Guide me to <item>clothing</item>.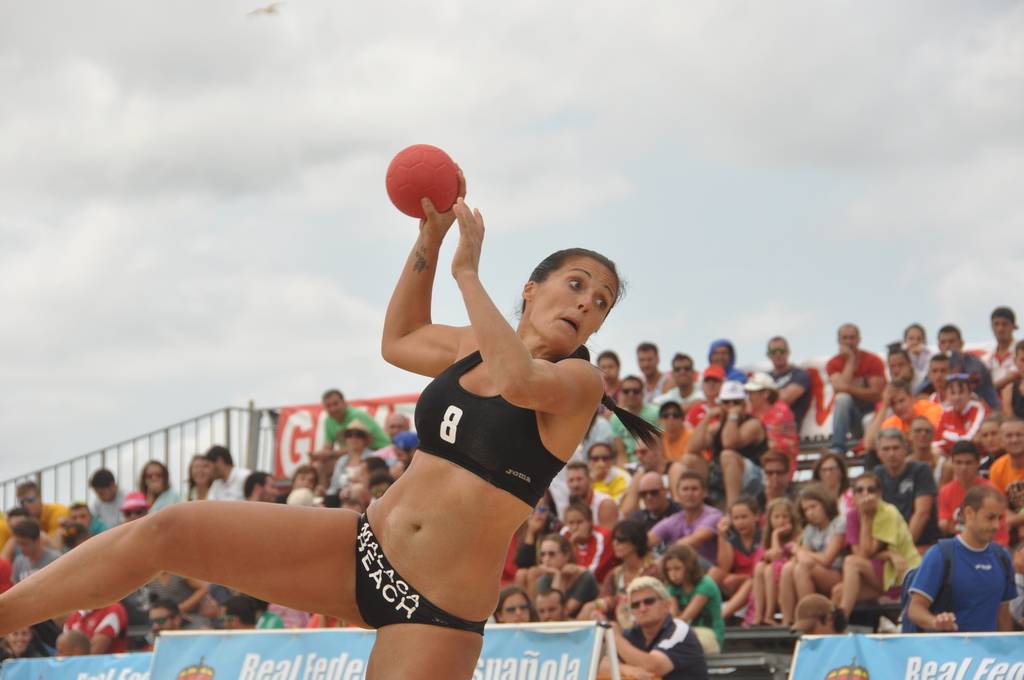
Guidance: <region>632, 496, 687, 553</region>.
